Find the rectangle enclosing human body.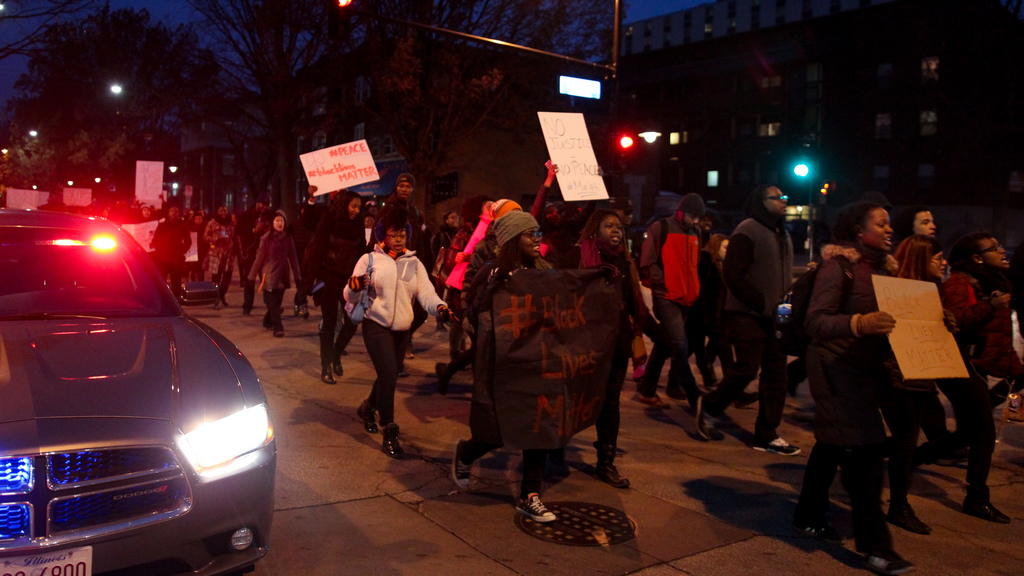
rect(448, 233, 548, 489).
